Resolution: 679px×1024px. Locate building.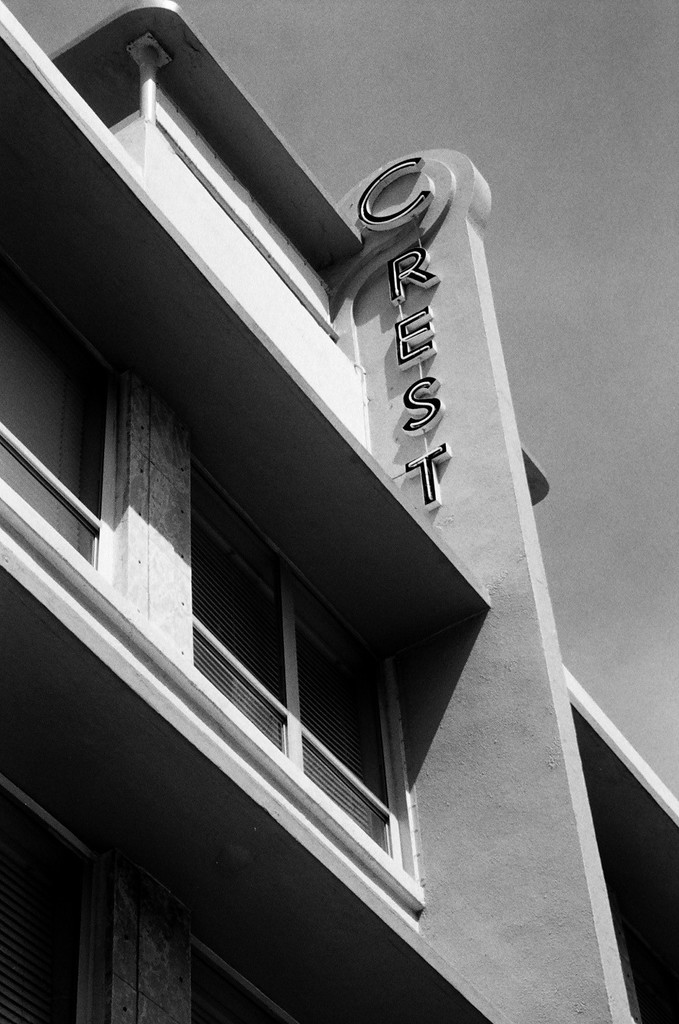
[0, 2, 678, 1022].
